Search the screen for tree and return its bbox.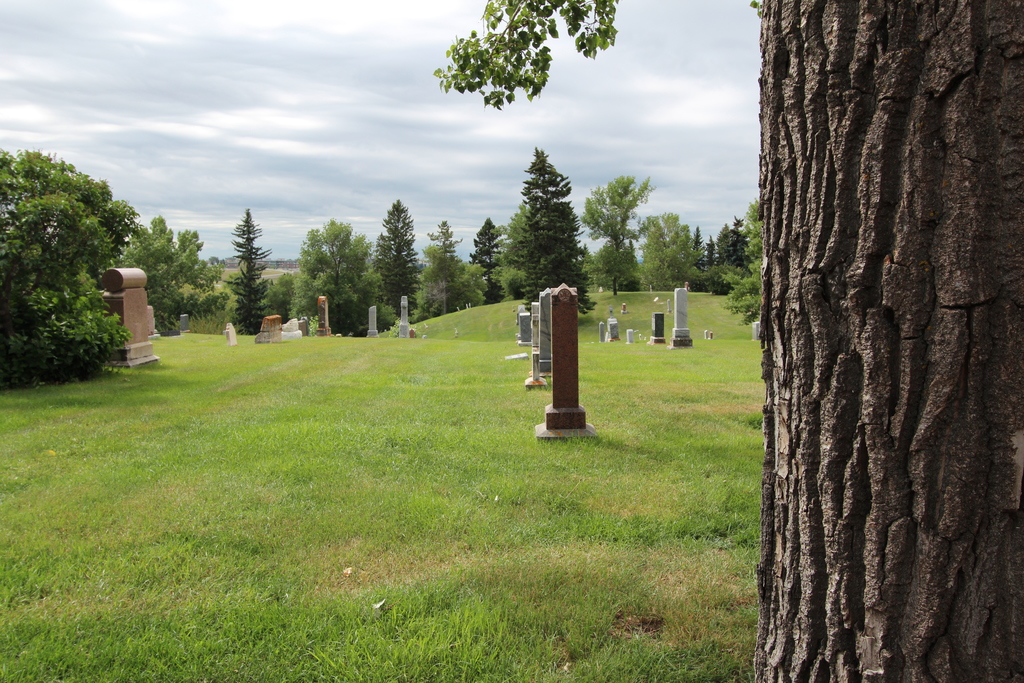
Found: [428,236,467,308].
